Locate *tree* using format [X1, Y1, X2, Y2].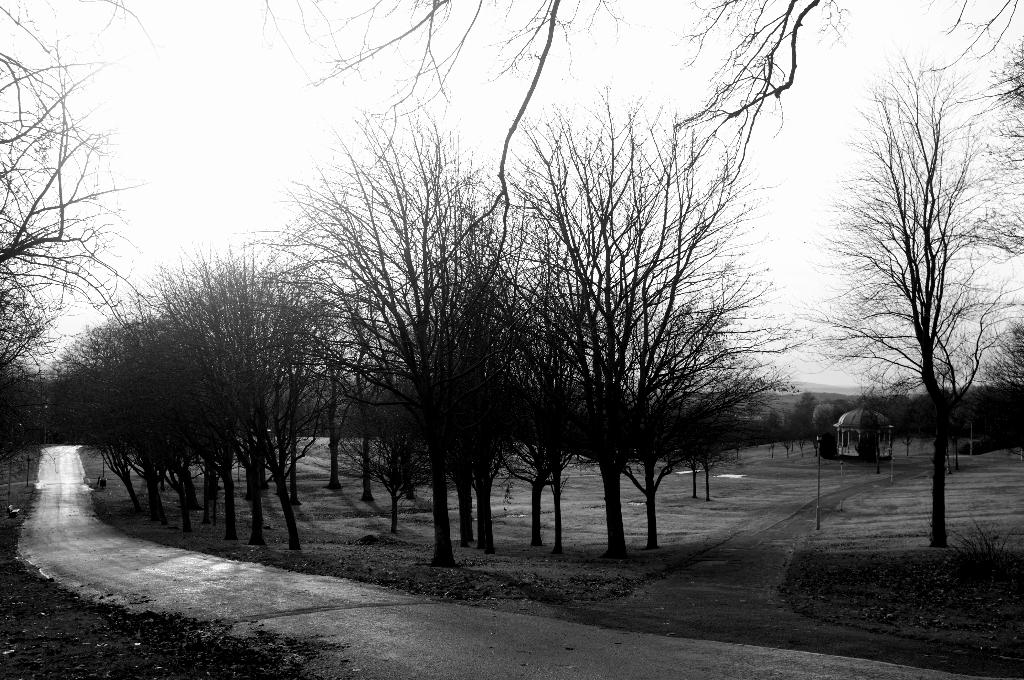
[965, 45, 1022, 255].
